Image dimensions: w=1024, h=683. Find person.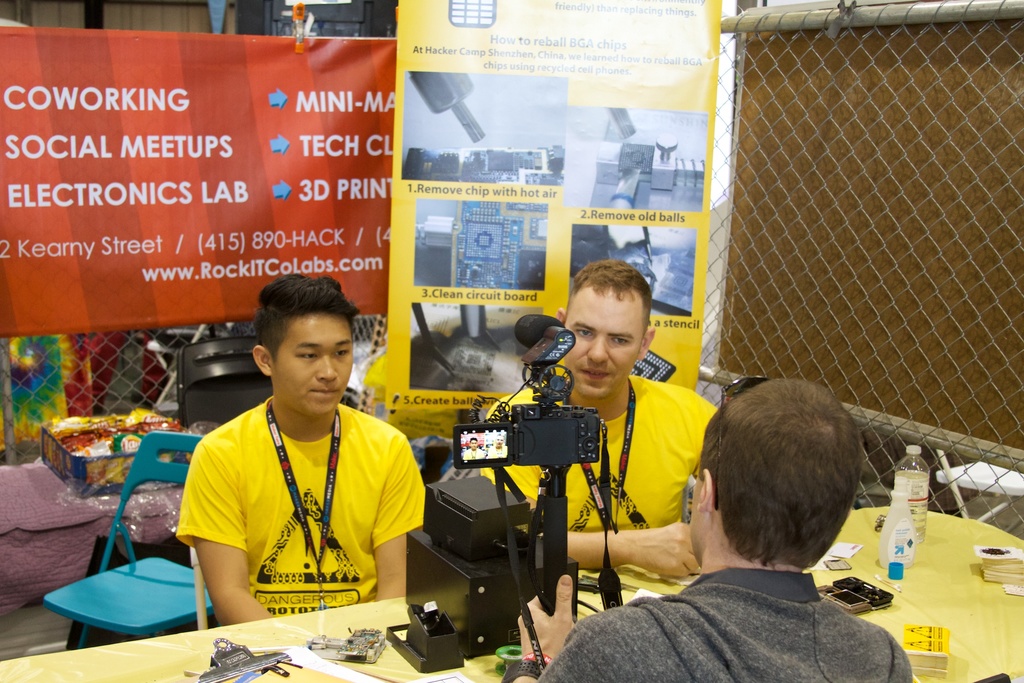
173, 272, 426, 625.
